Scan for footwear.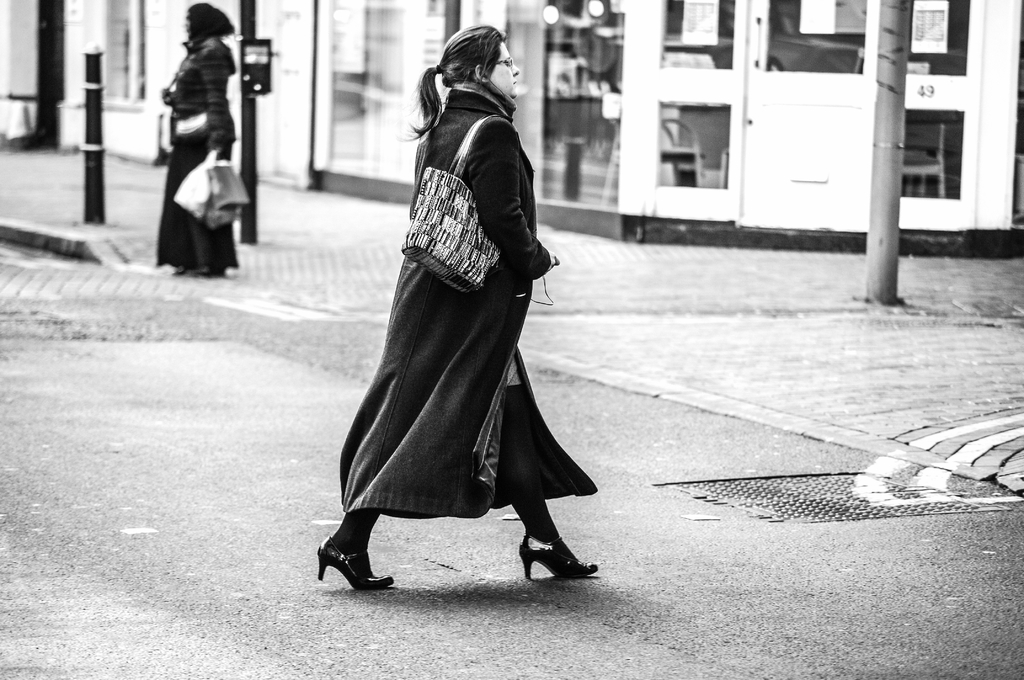
Scan result: [left=195, top=264, right=227, bottom=281].
